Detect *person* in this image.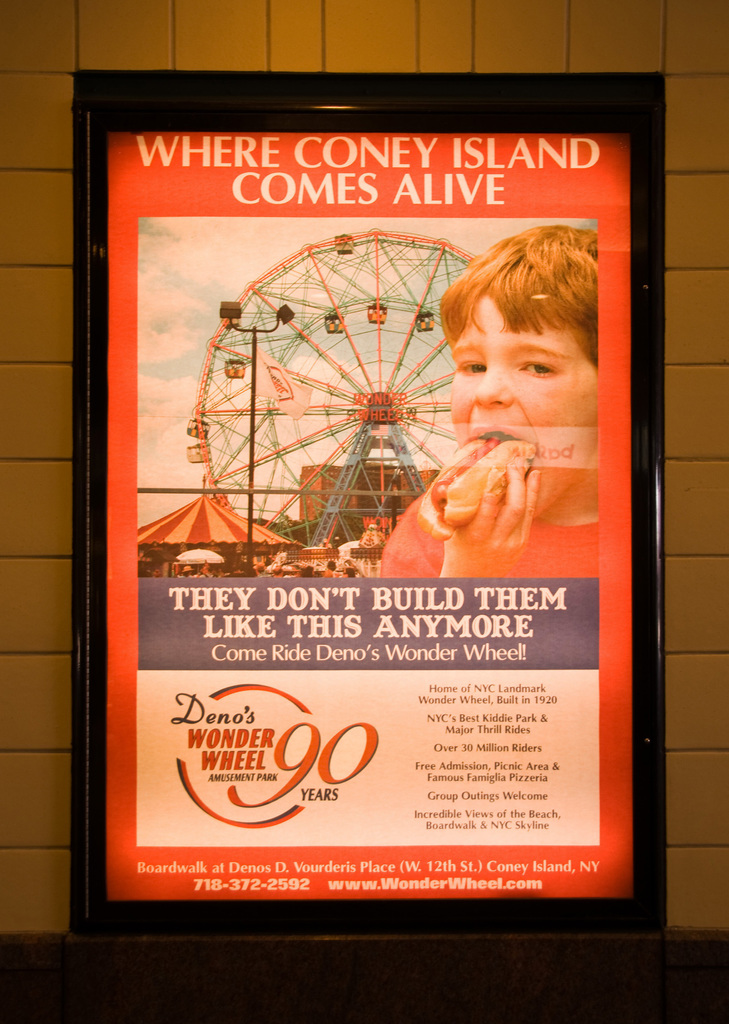
Detection: (x1=396, y1=215, x2=620, y2=632).
